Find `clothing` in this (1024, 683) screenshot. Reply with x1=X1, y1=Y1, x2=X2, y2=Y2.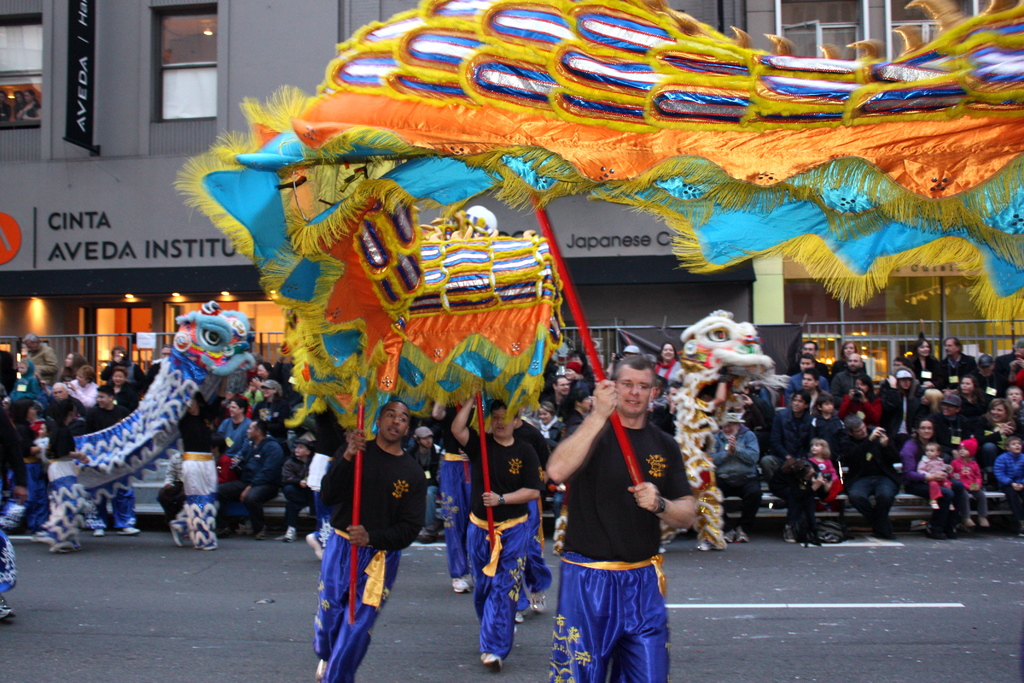
x1=216, y1=434, x2=285, y2=531.
